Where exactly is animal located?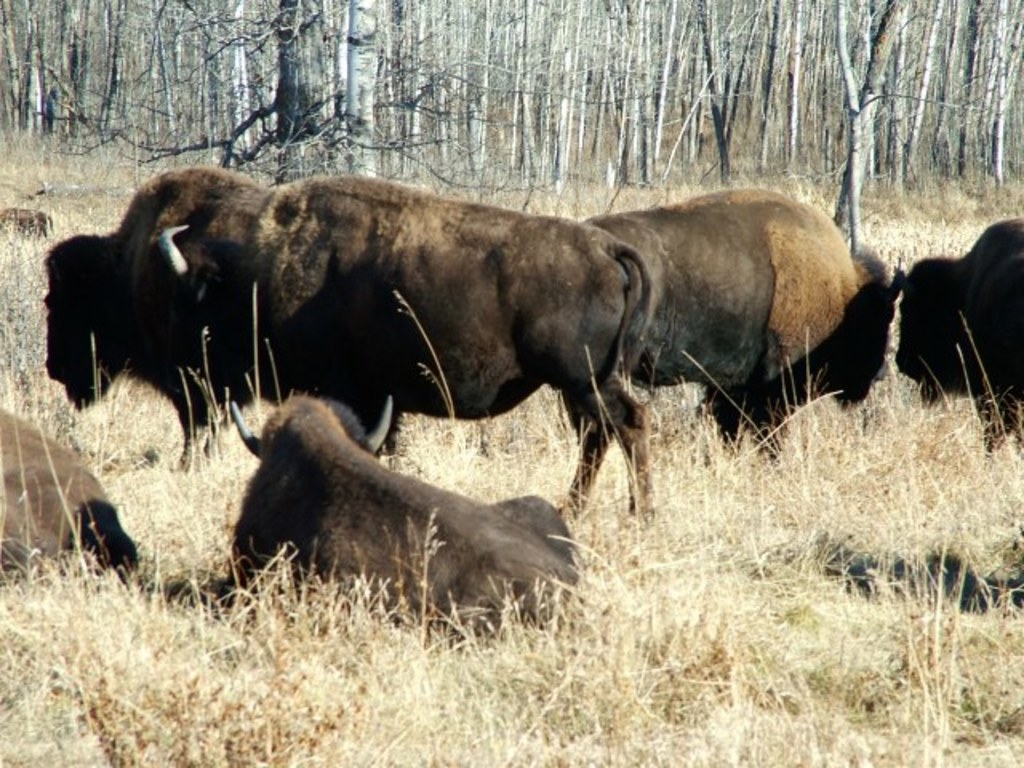
Its bounding box is [left=170, top=392, right=581, bottom=606].
